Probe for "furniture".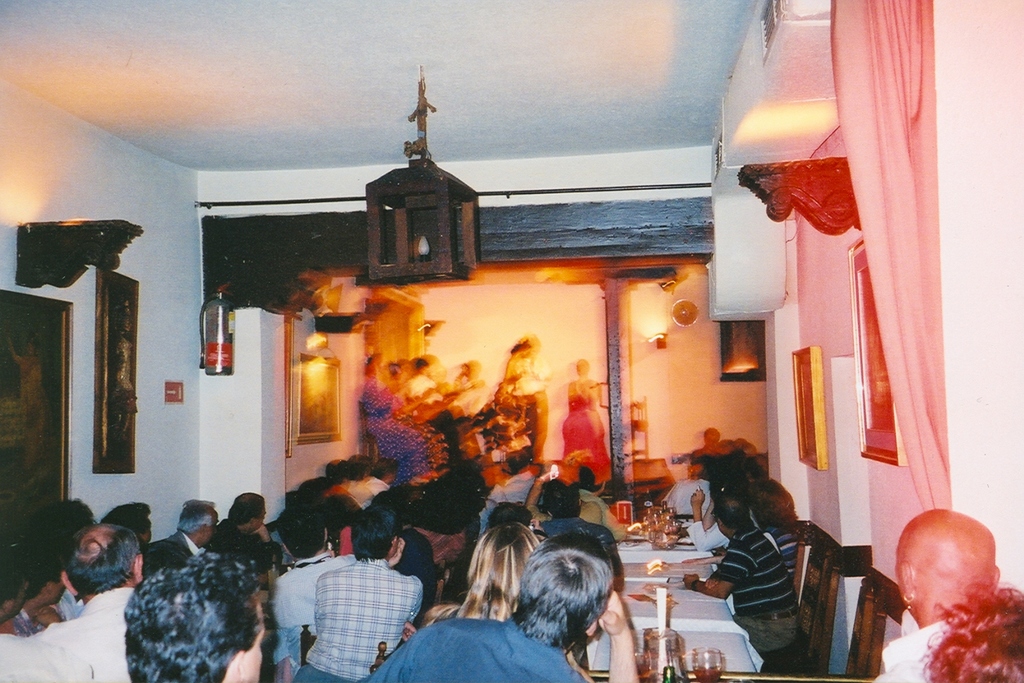
Probe result: 795:520:875:676.
